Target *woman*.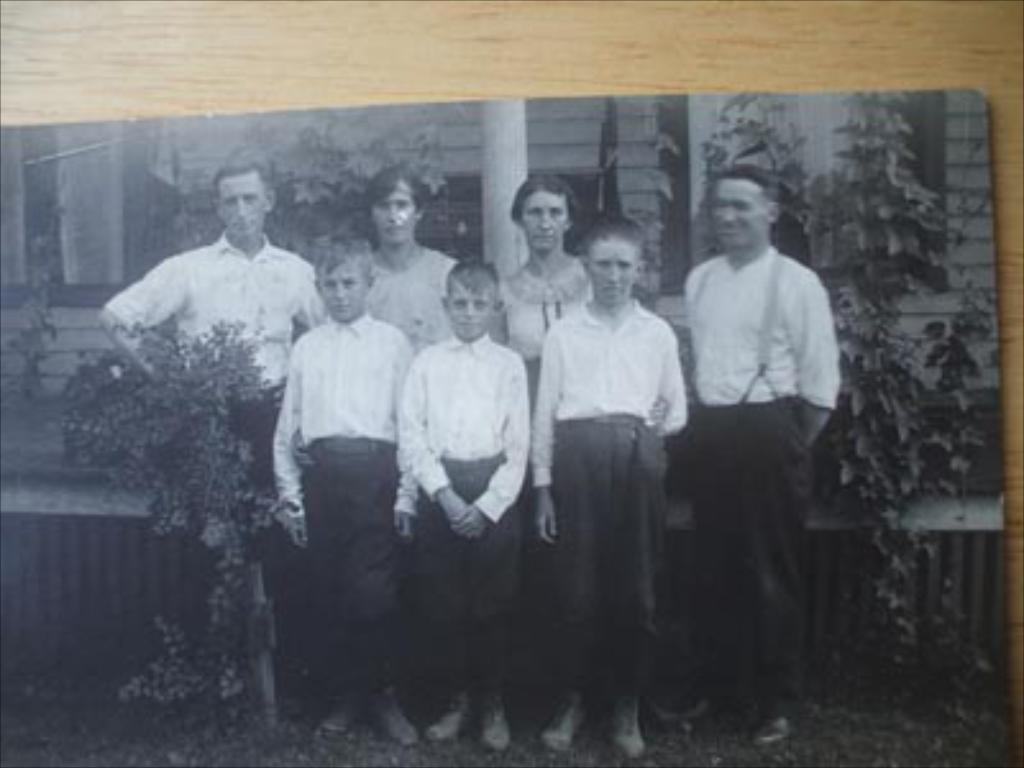
Target region: l=489, t=172, r=589, b=420.
